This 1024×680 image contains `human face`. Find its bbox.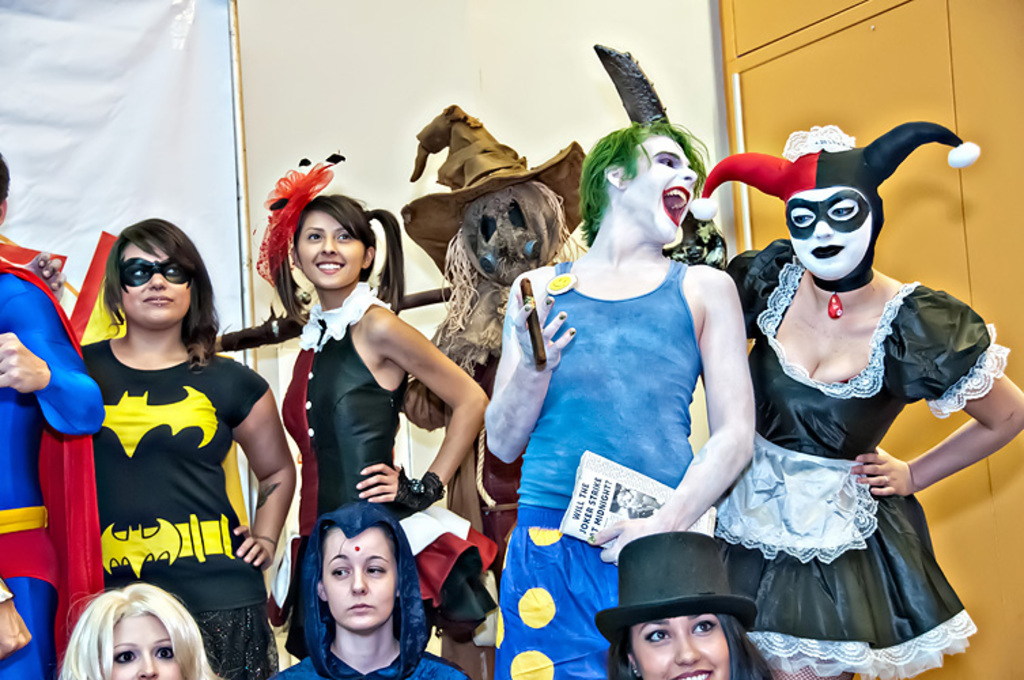
BBox(458, 192, 558, 280).
